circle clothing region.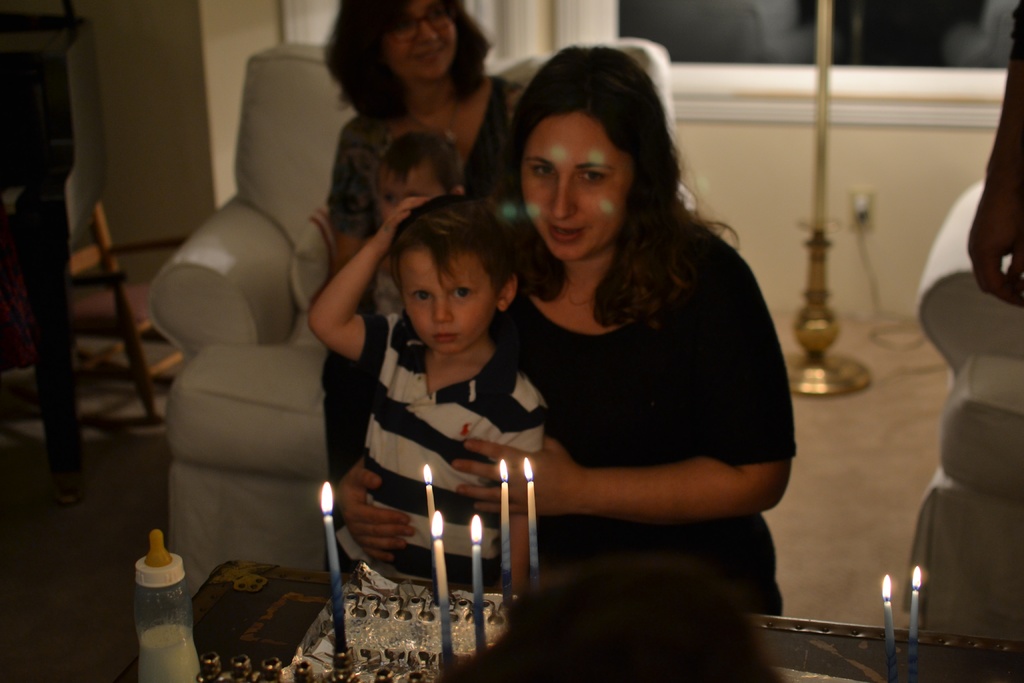
Region: 503, 192, 782, 602.
